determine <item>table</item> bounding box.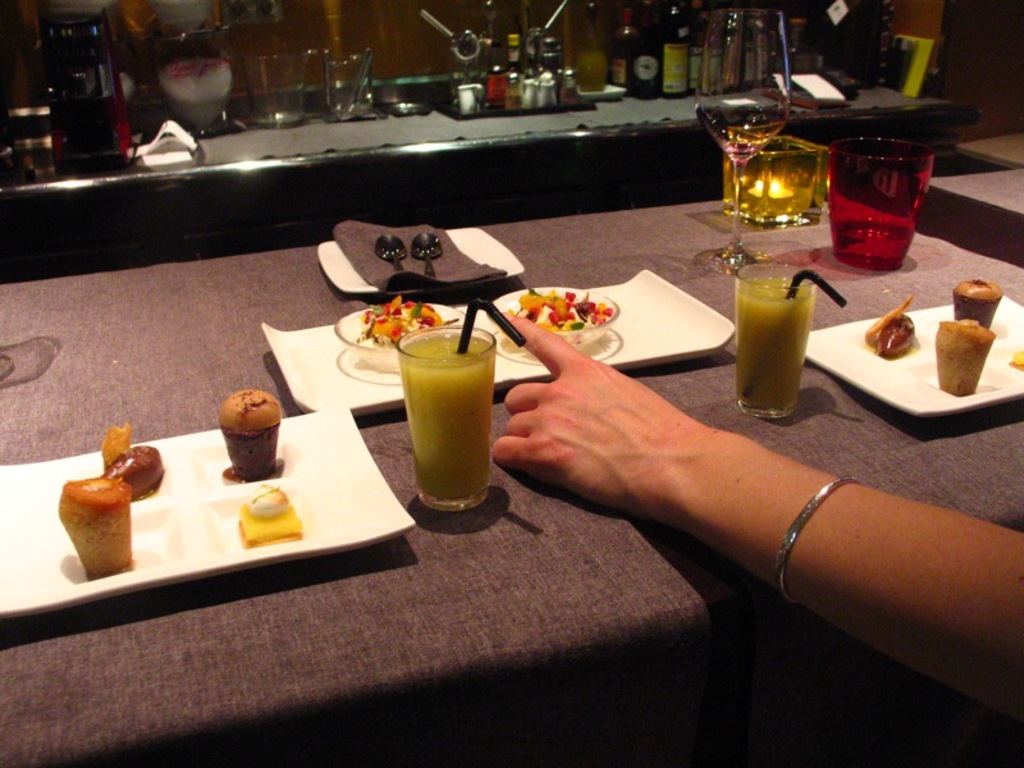
Determined: x1=915 y1=156 x2=1023 y2=283.
